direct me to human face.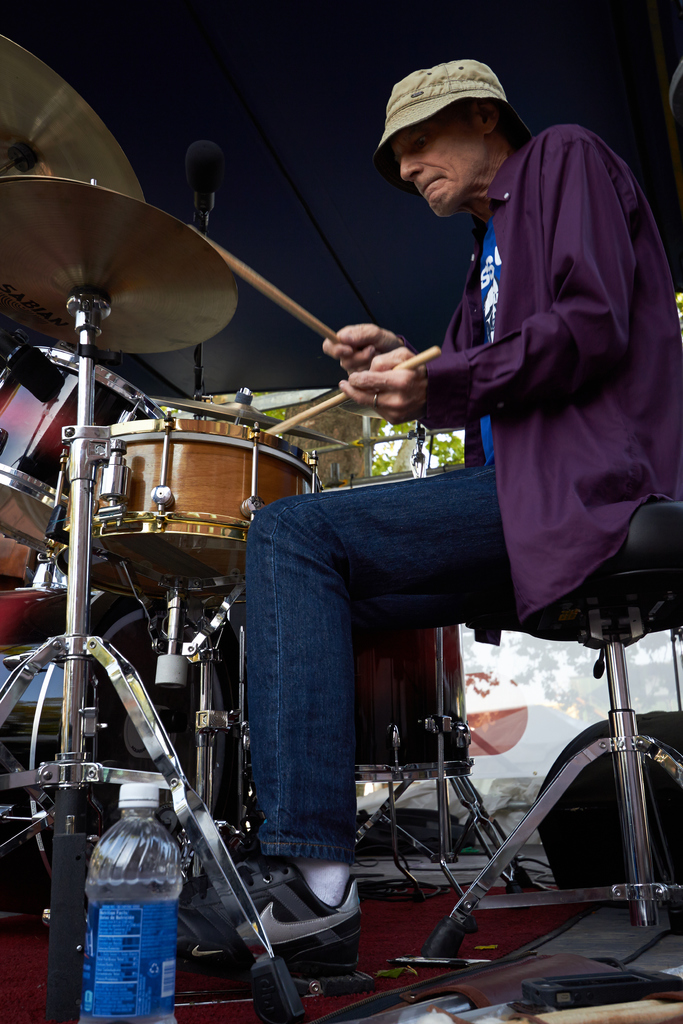
Direction: <bbox>394, 115, 483, 218</bbox>.
